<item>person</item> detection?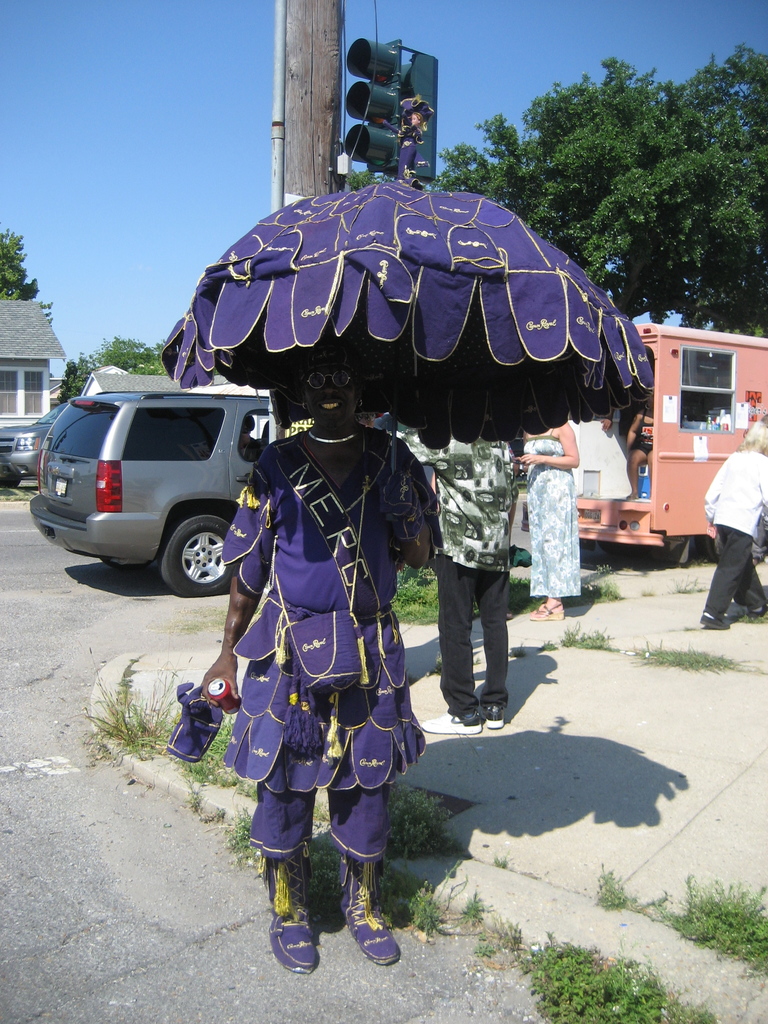
rect(712, 412, 767, 566)
